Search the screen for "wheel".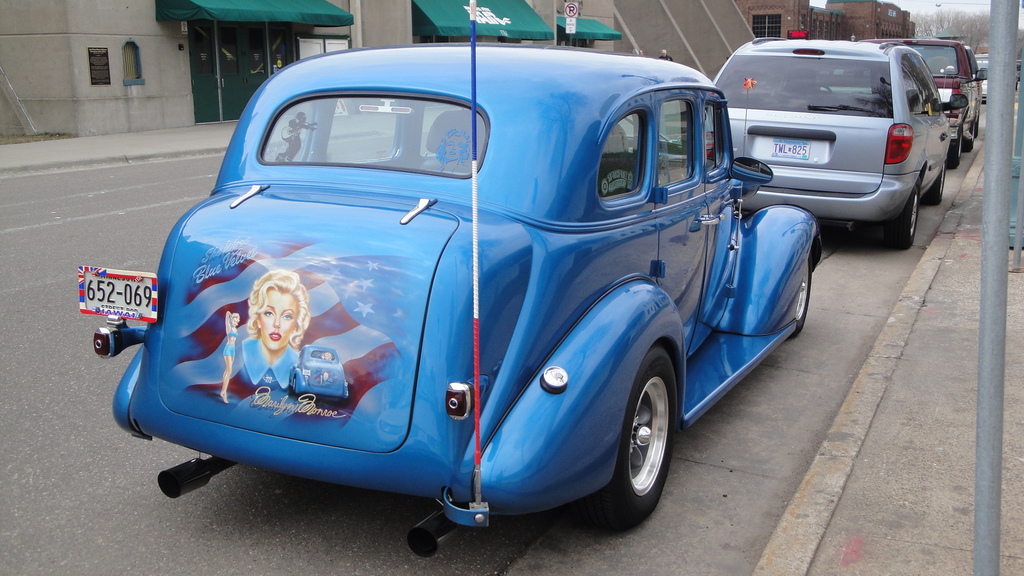
Found at l=595, t=348, r=675, b=530.
